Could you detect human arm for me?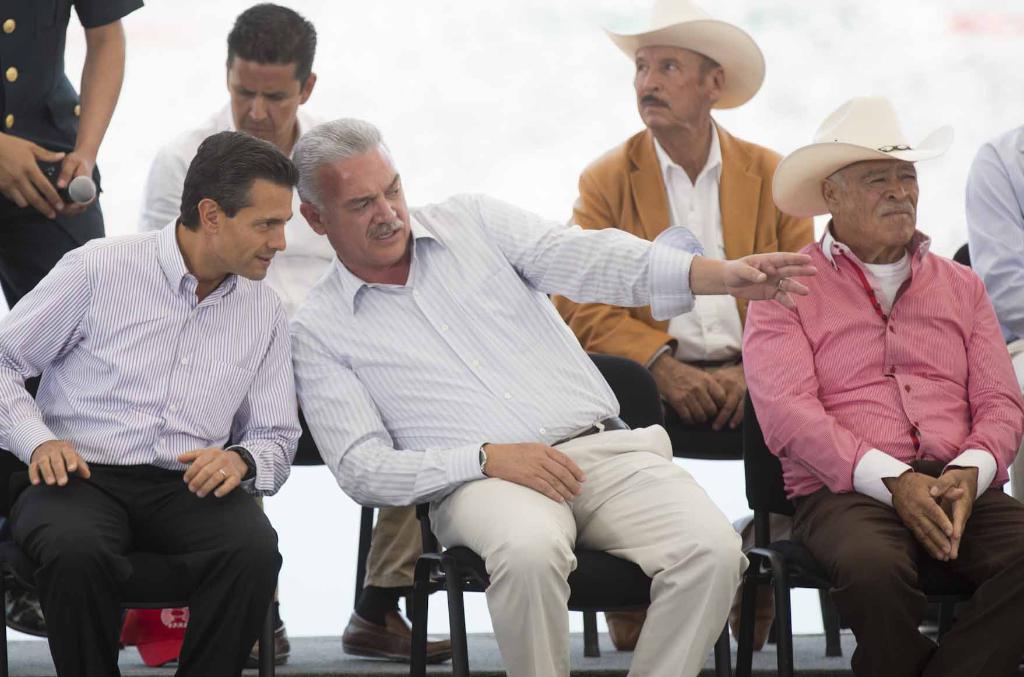
Detection result: pyautogui.locateOnScreen(751, 300, 974, 559).
